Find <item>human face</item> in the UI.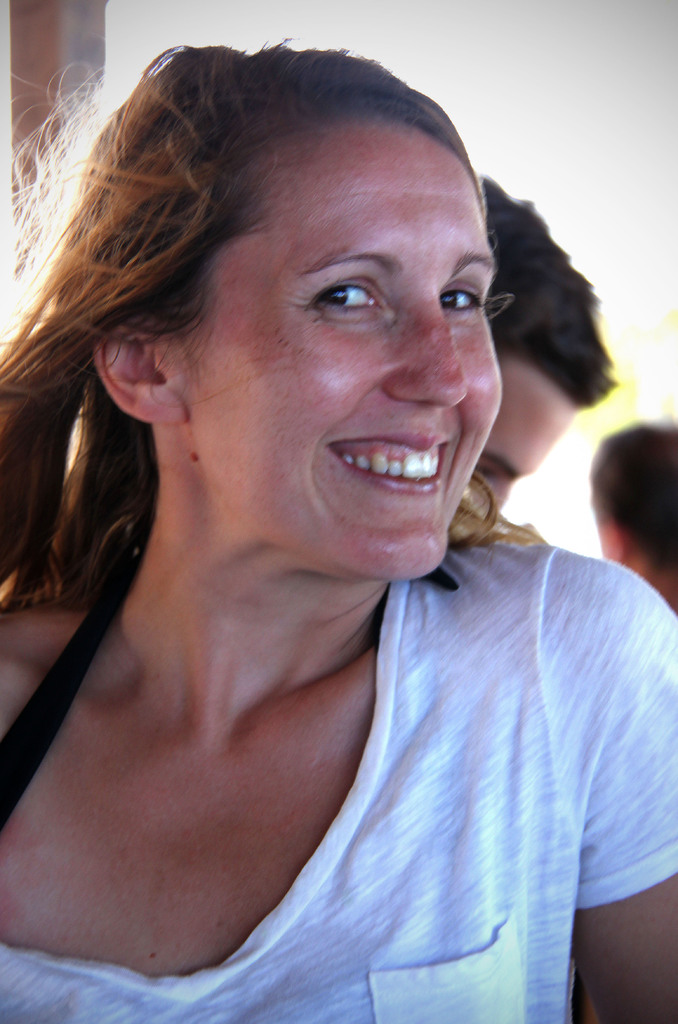
UI element at box=[182, 141, 505, 582].
